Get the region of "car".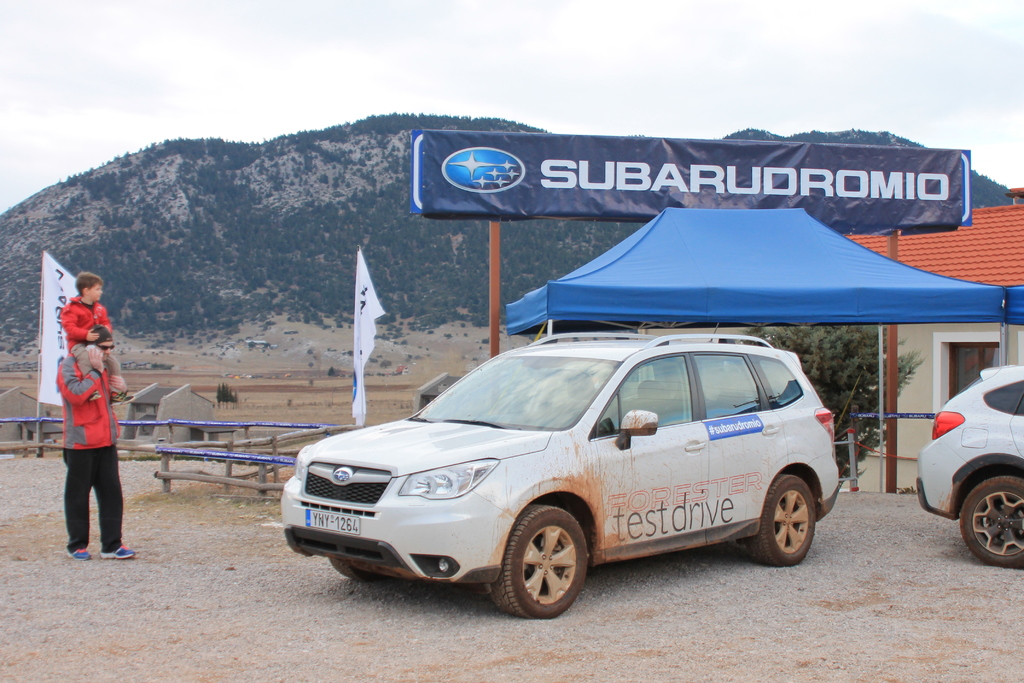
x1=264, y1=335, x2=850, y2=622.
